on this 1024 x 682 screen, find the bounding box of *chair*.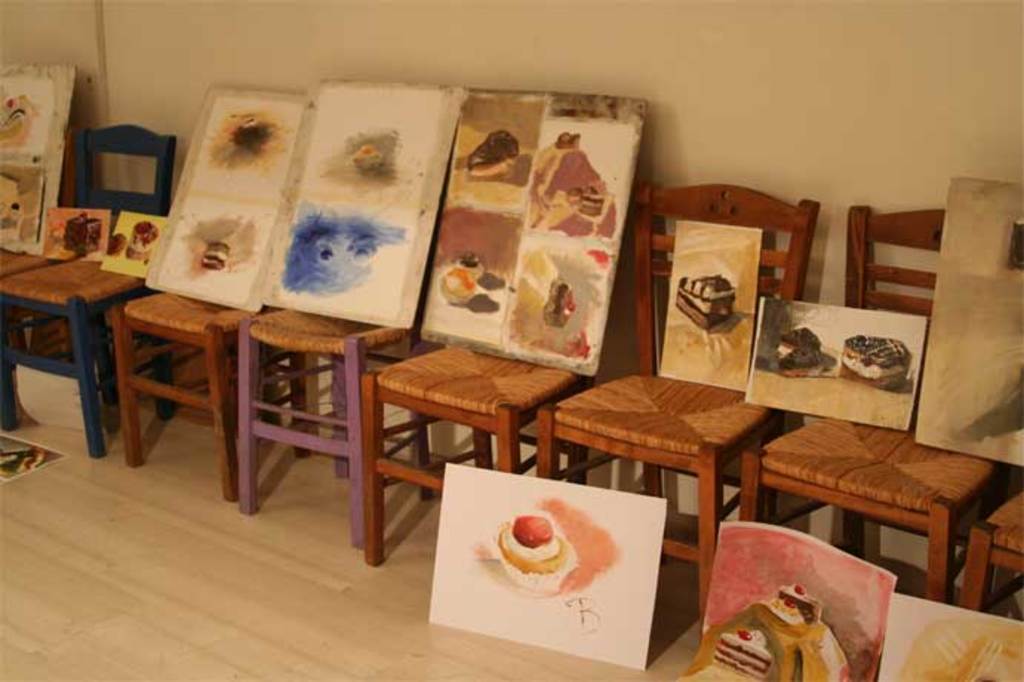
Bounding box: region(363, 340, 587, 568).
